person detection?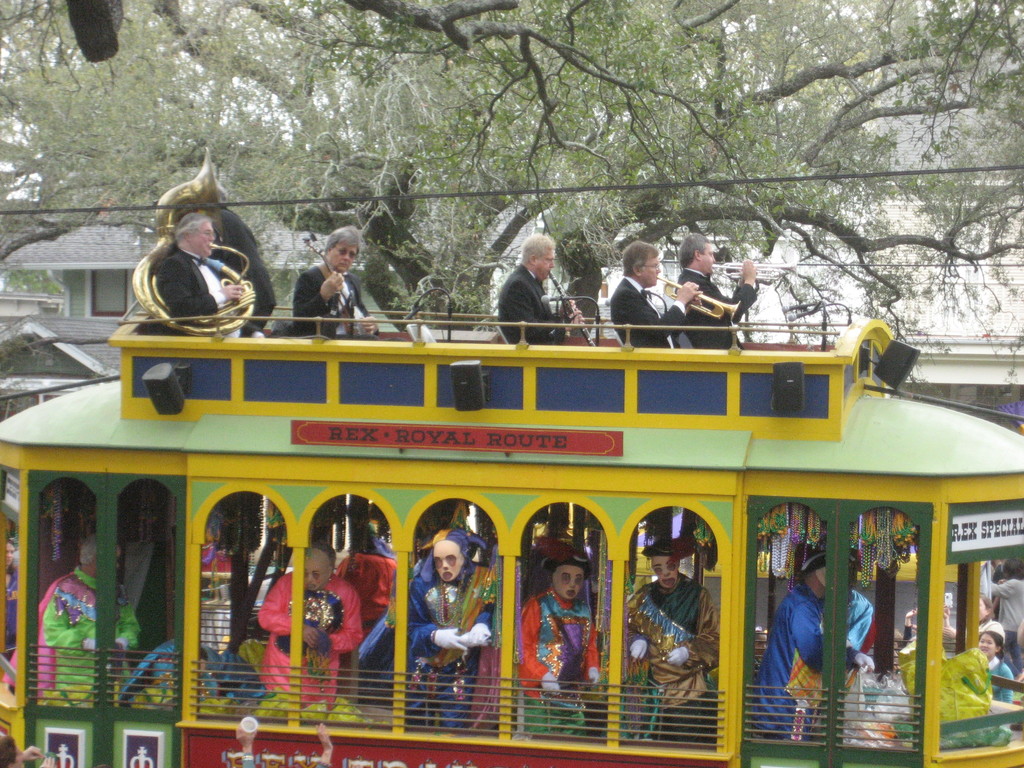
(518, 543, 600, 736)
